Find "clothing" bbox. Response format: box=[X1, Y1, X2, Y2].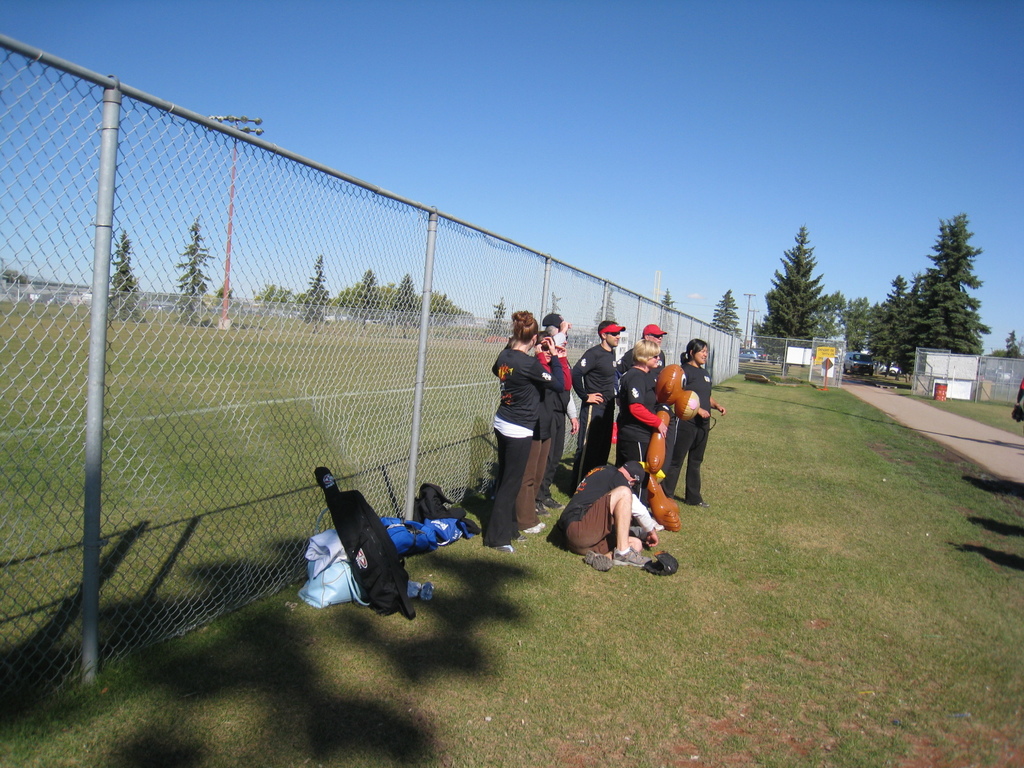
box=[659, 362, 714, 504].
